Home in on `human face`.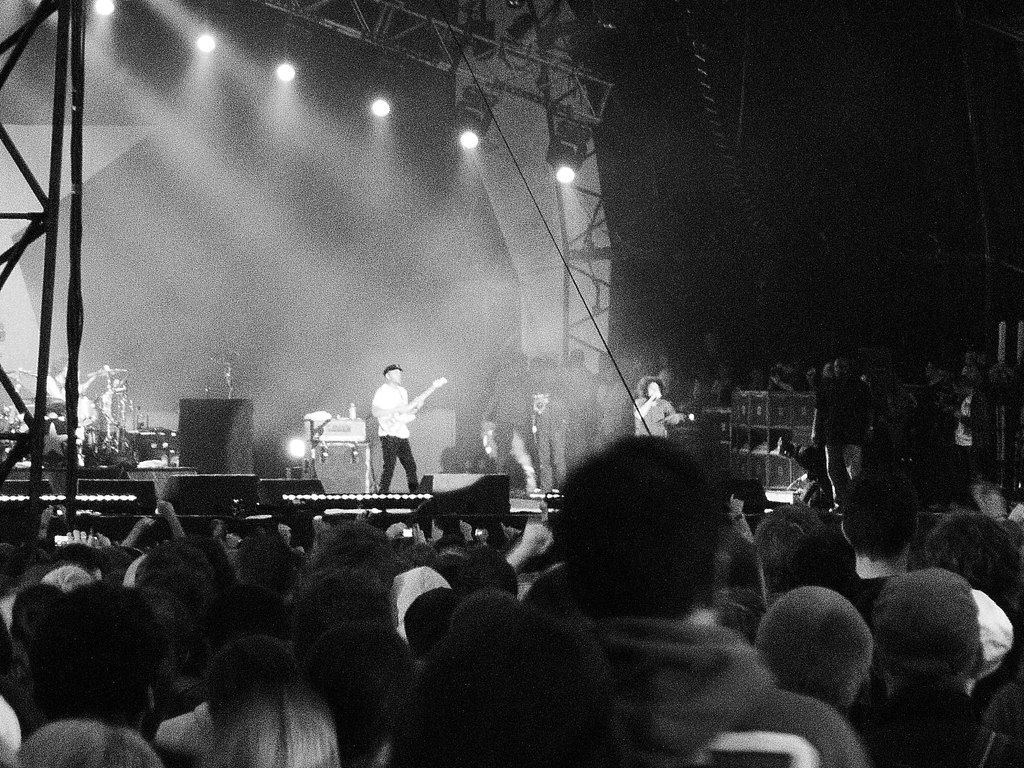
Homed in at Rect(387, 366, 403, 382).
